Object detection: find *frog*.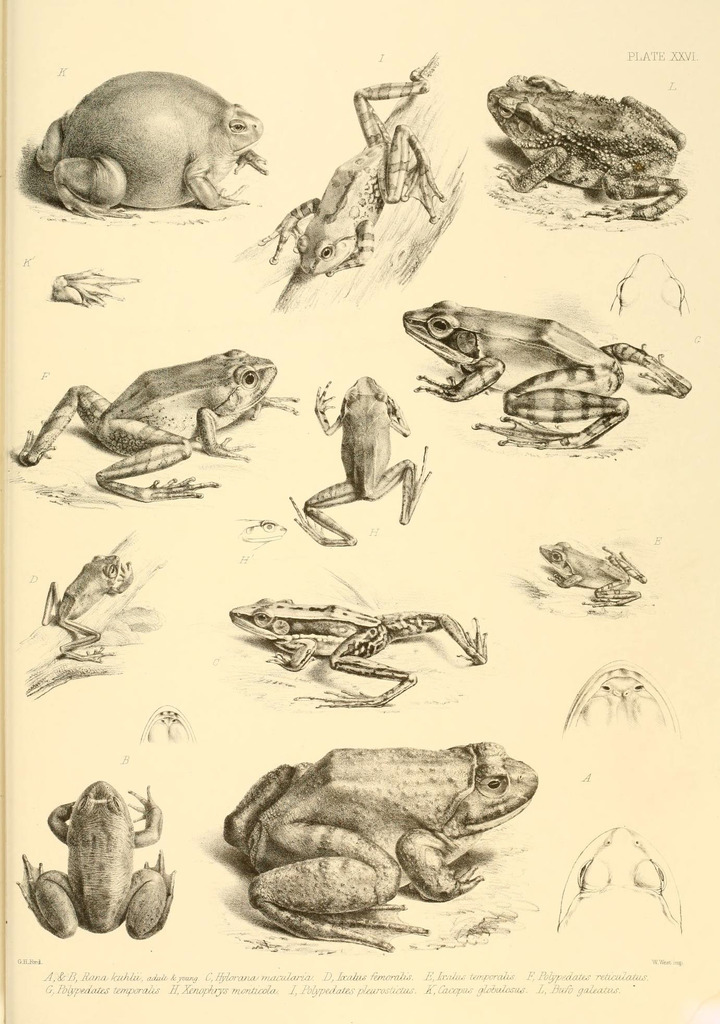
(488,74,688,221).
